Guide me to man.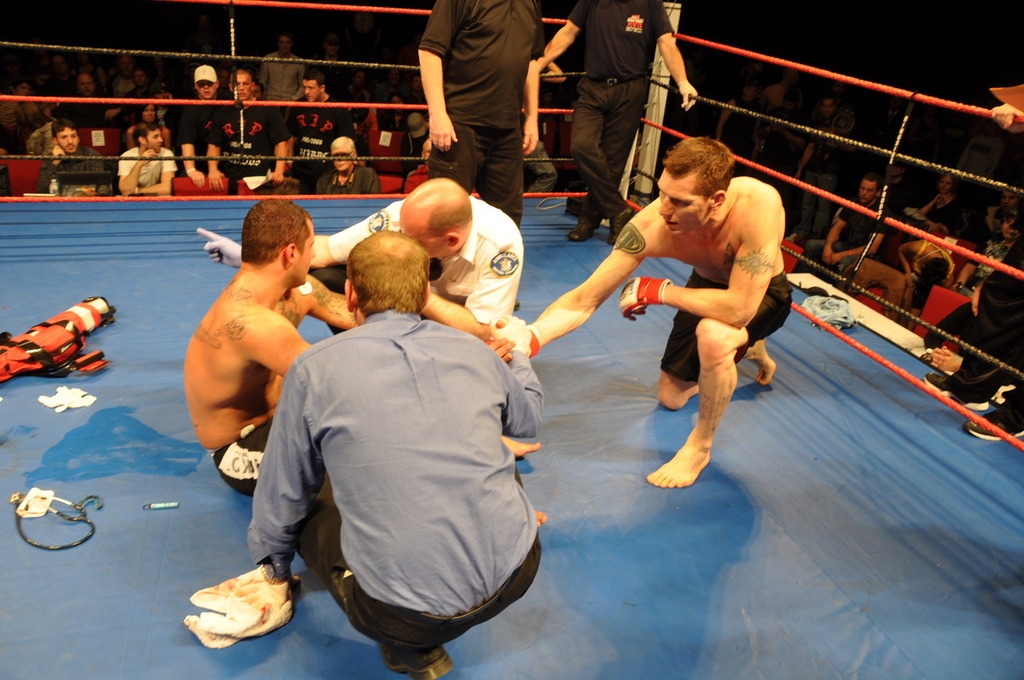
Guidance: {"x1": 282, "y1": 69, "x2": 360, "y2": 193}.
